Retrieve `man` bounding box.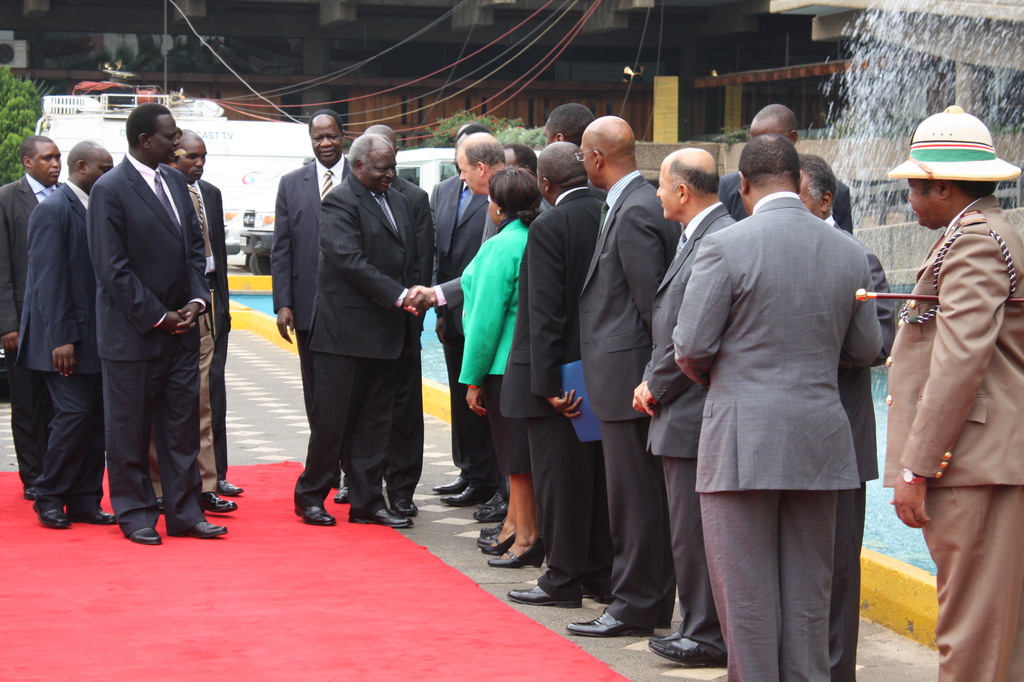
Bounding box: select_region(147, 124, 239, 514).
